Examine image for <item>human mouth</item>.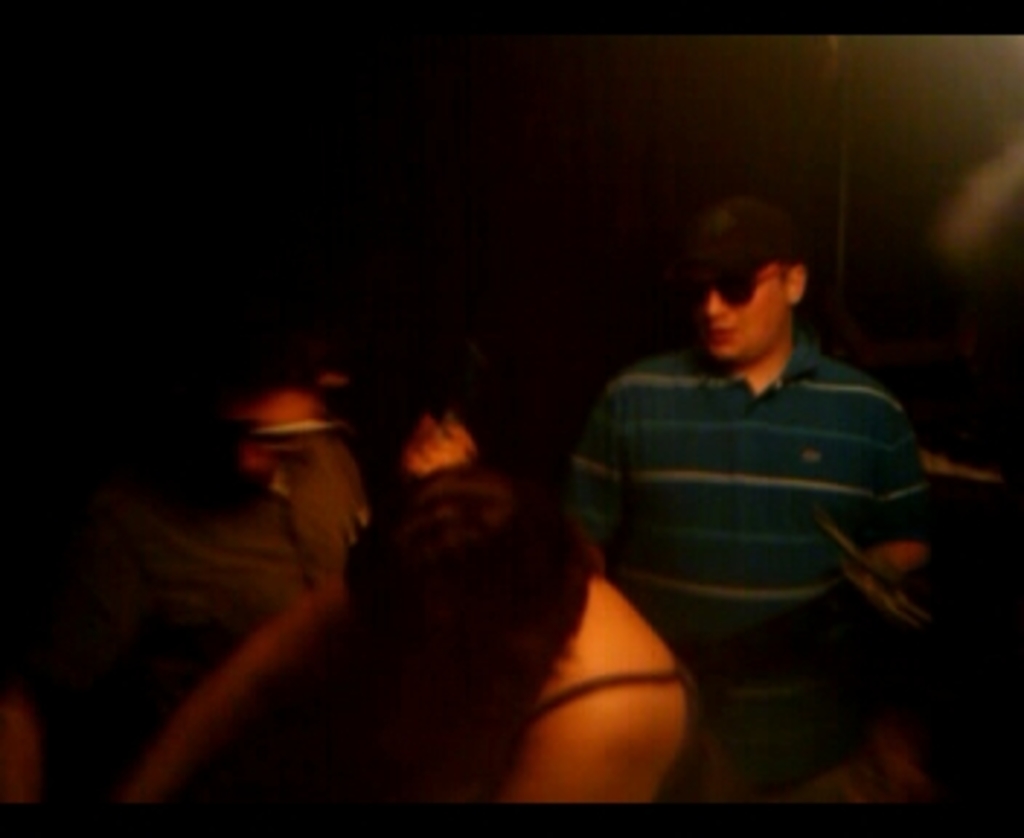
Examination result: (704, 326, 733, 335).
